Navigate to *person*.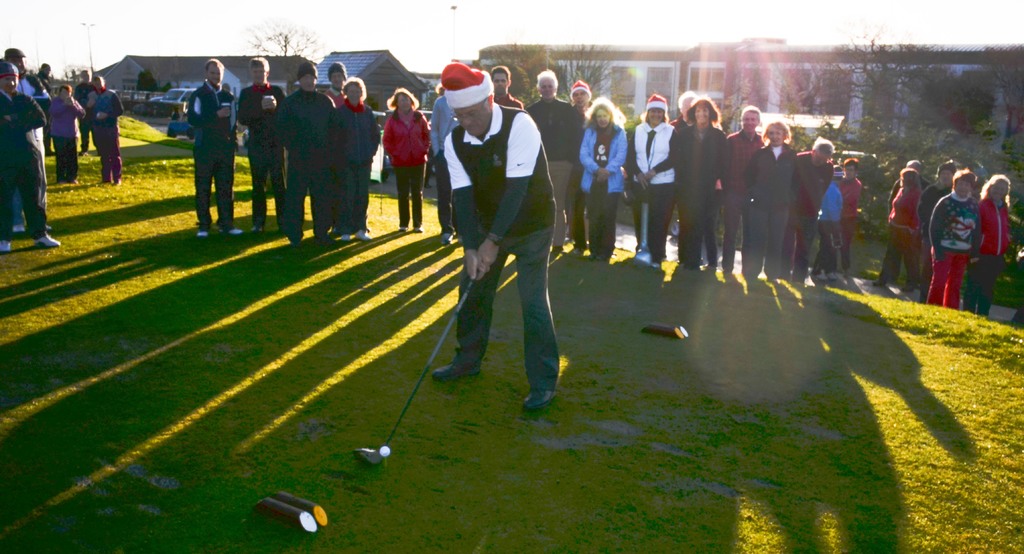
Navigation target: Rect(431, 63, 559, 411).
